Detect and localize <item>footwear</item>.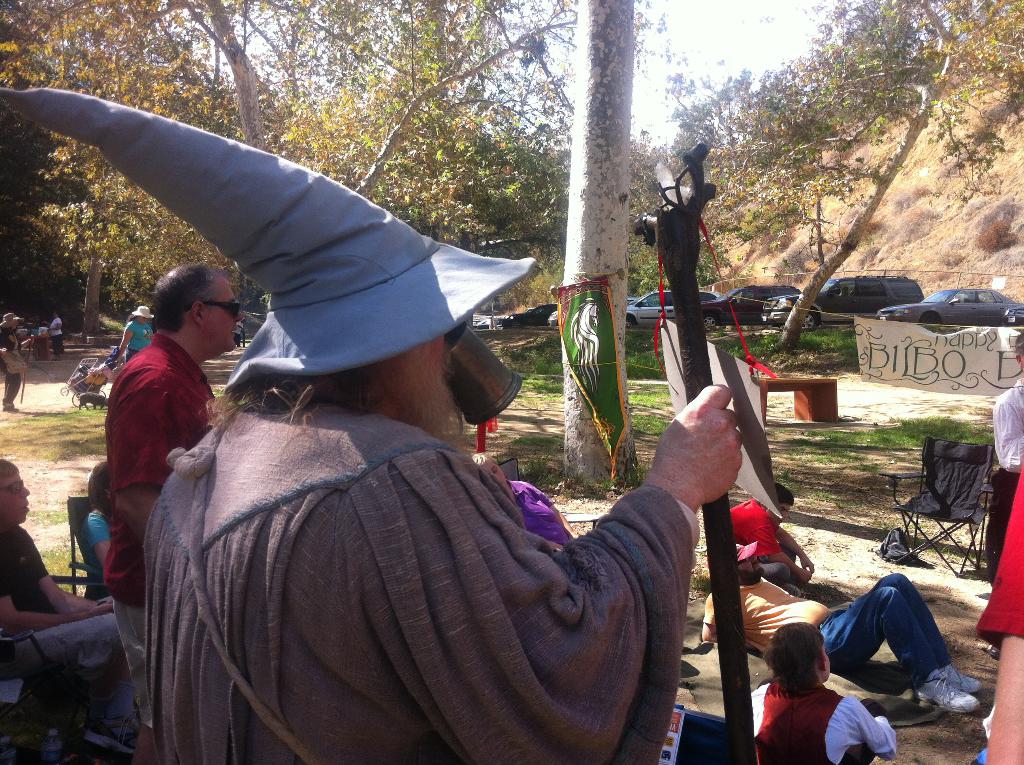
Localized at detection(83, 714, 142, 755).
